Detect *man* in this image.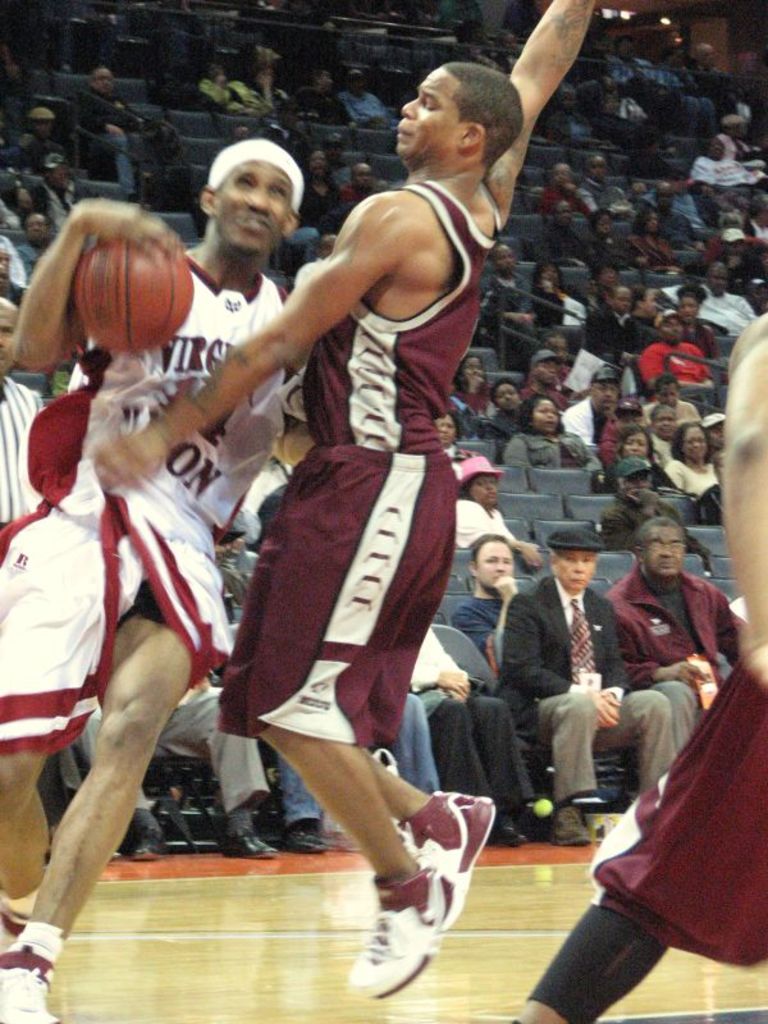
Detection: crop(641, 372, 703, 426).
